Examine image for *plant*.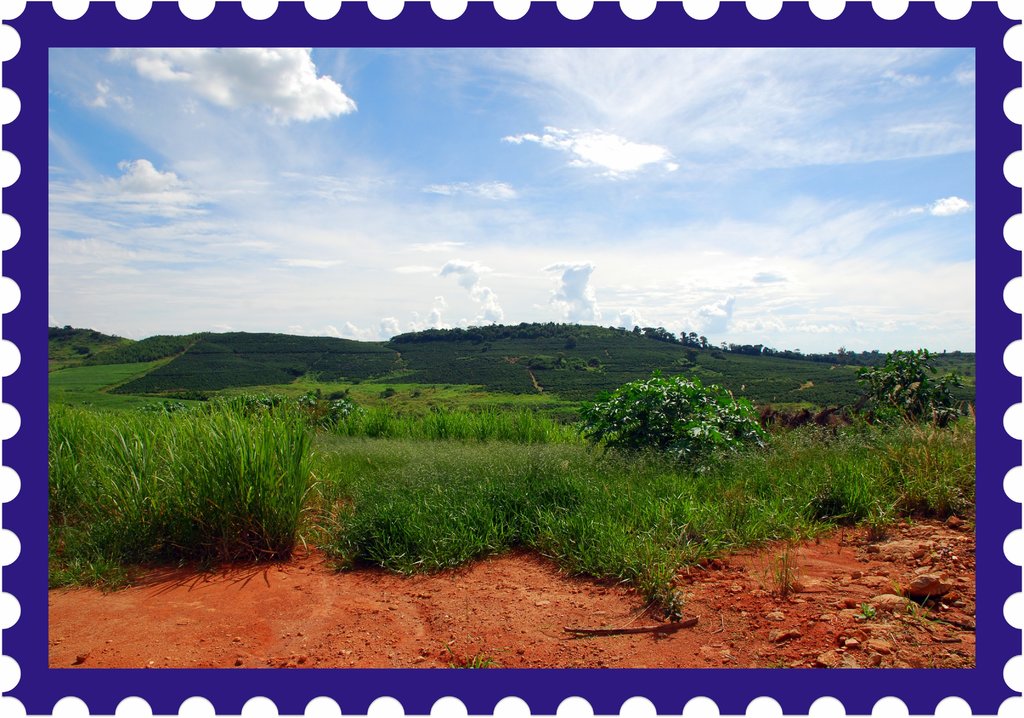
Examination result: [x1=443, y1=628, x2=490, y2=666].
